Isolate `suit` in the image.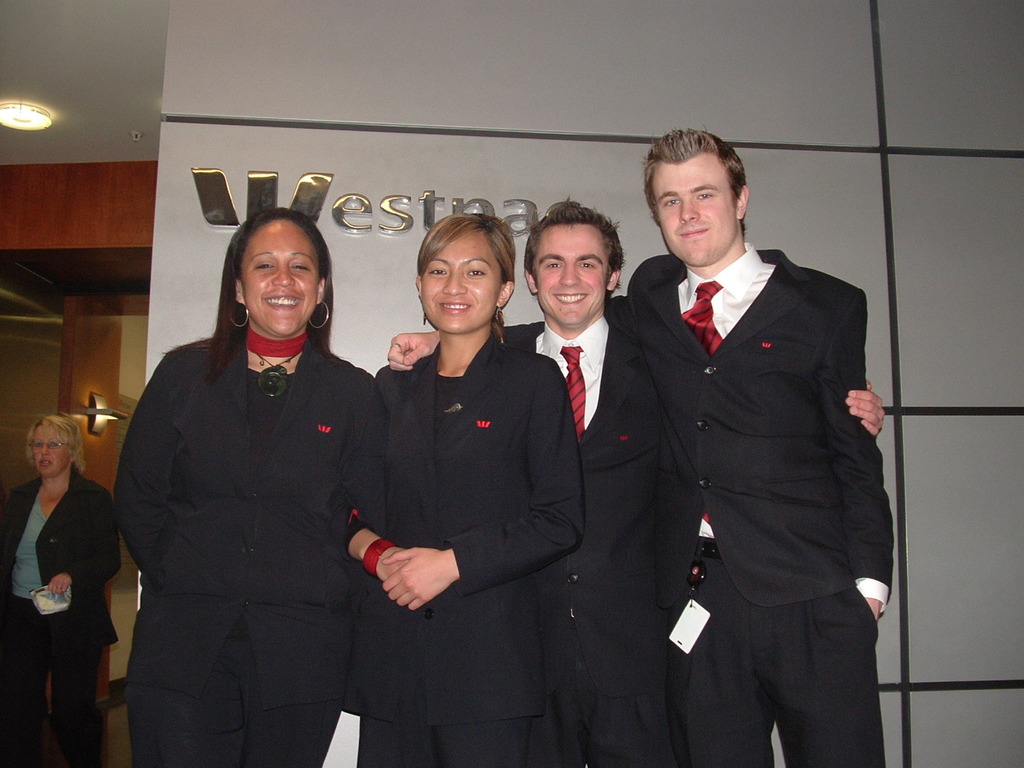
Isolated region: [503,325,663,767].
